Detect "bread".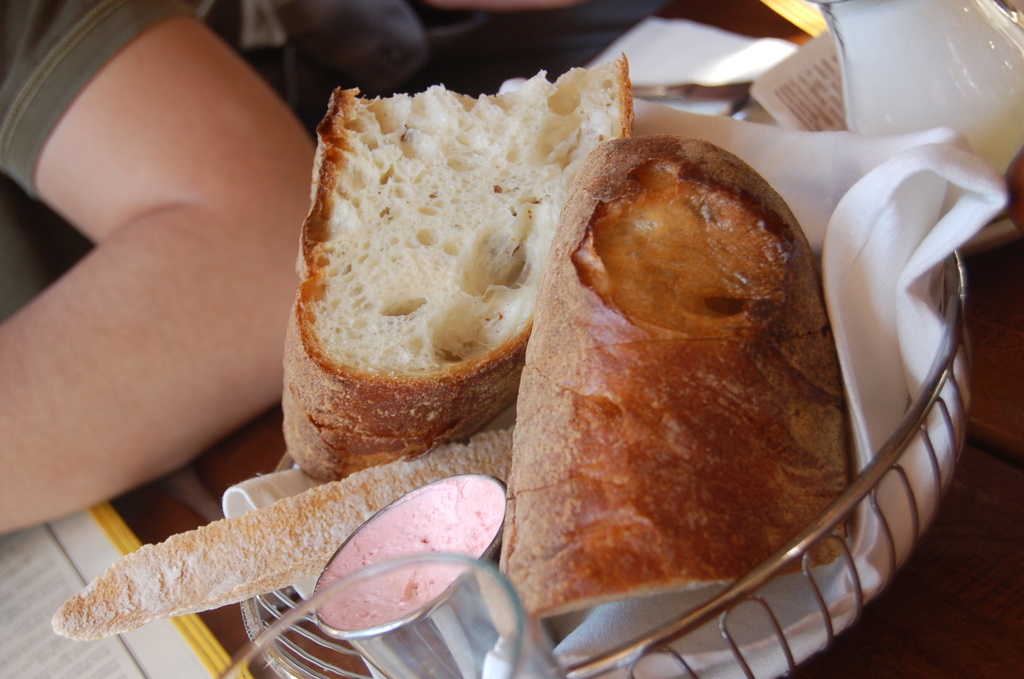
Detected at crop(285, 52, 633, 480).
